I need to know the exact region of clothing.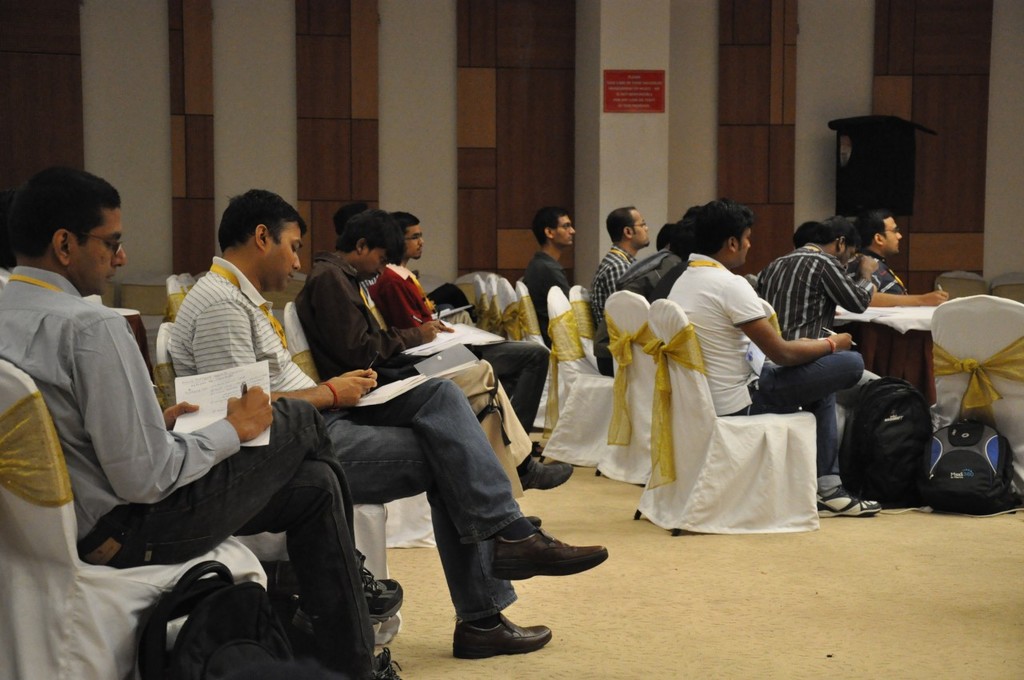
Region: 843:242:906:298.
